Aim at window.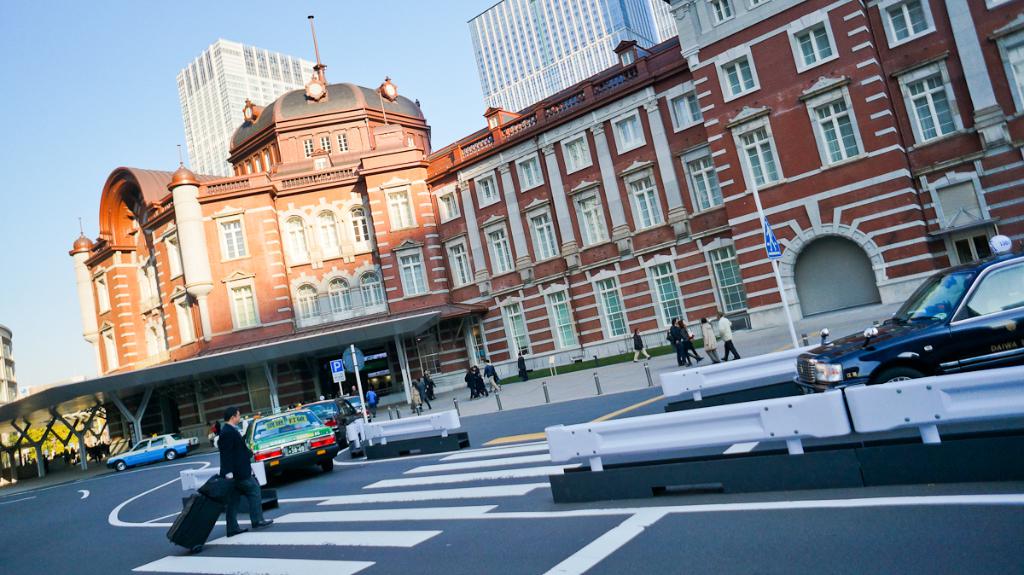
Aimed at (left=558, top=131, right=591, bottom=177).
